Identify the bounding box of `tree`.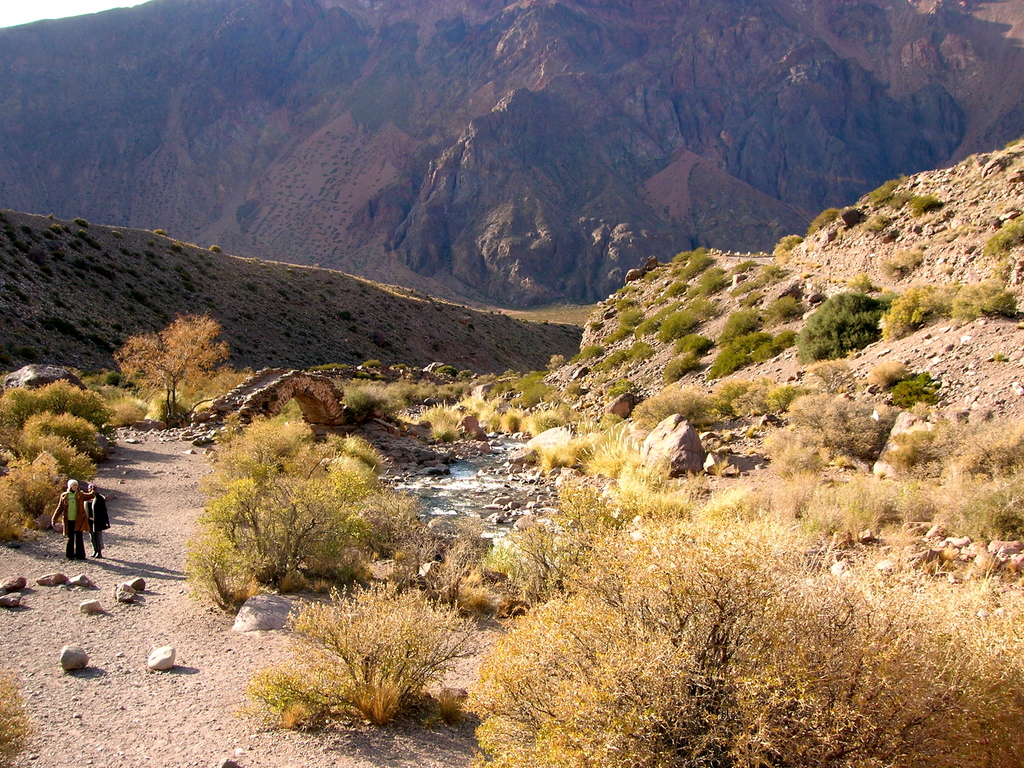
[106, 310, 232, 421].
